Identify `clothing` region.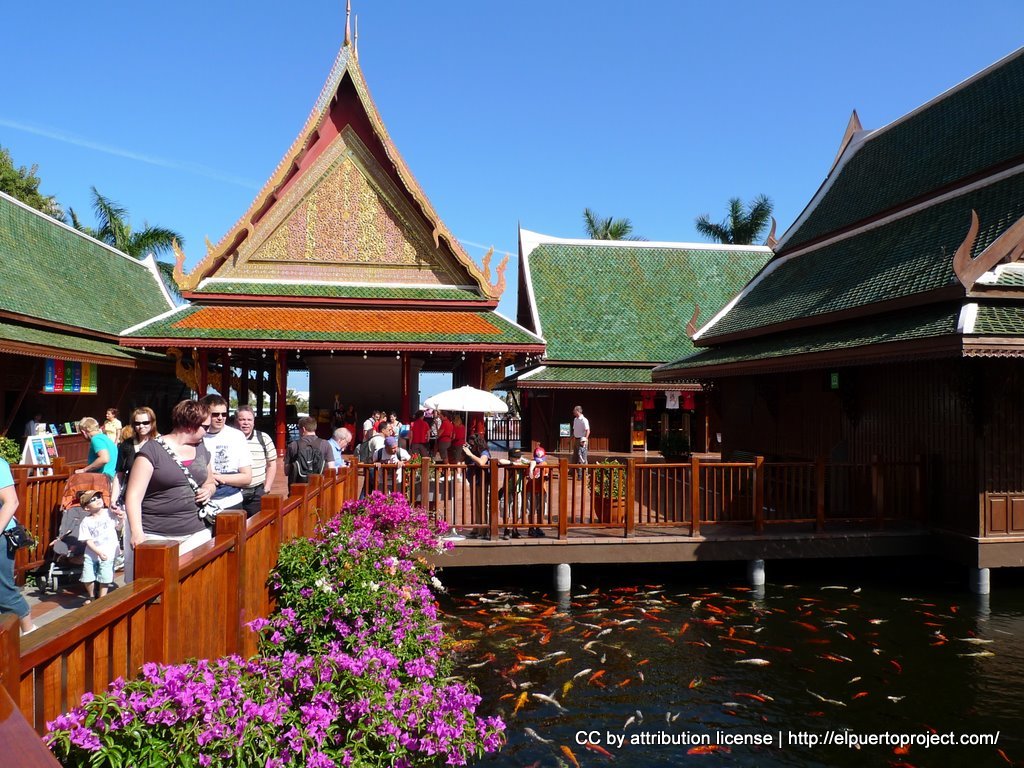
Region: l=570, t=413, r=590, b=472.
